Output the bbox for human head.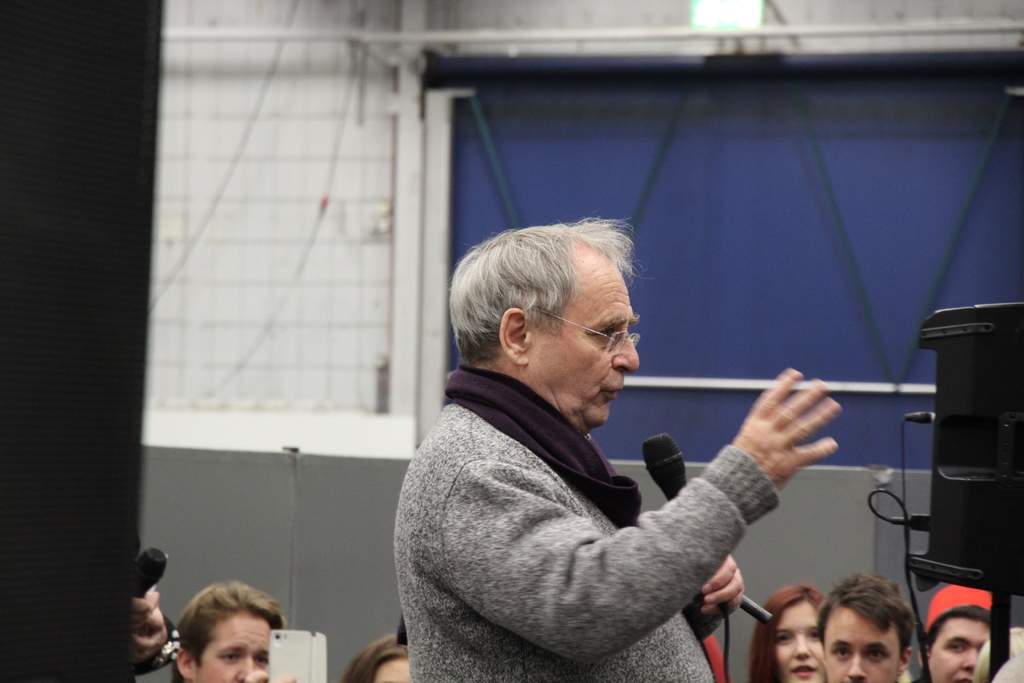
detection(822, 572, 911, 682).
